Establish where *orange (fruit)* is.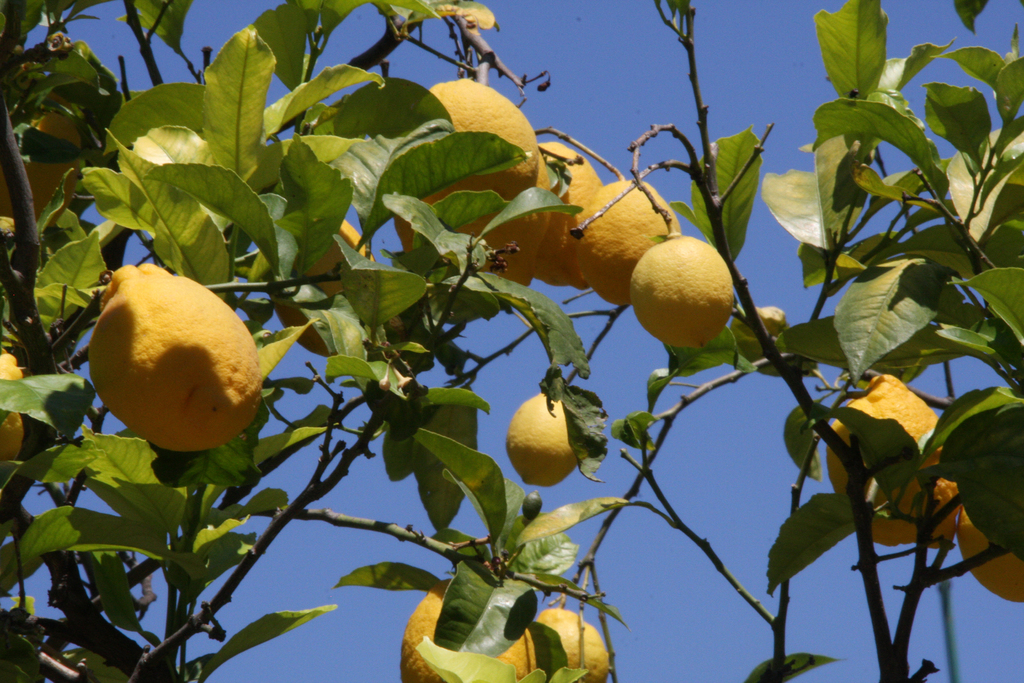
Established at box=[836, 372, 933, 525].
